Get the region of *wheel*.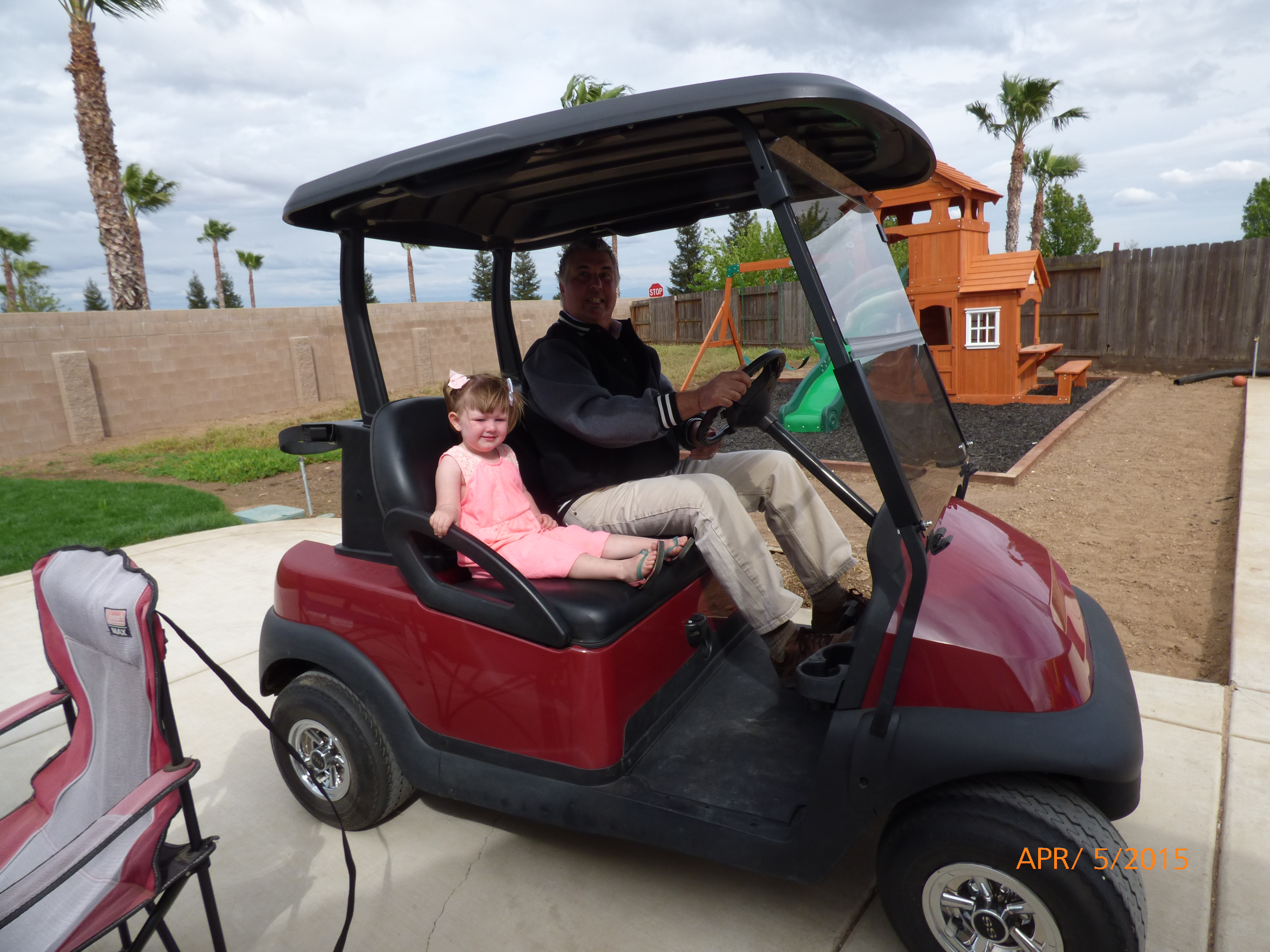
x1=301 y1=275 x2=391 y2=331.
